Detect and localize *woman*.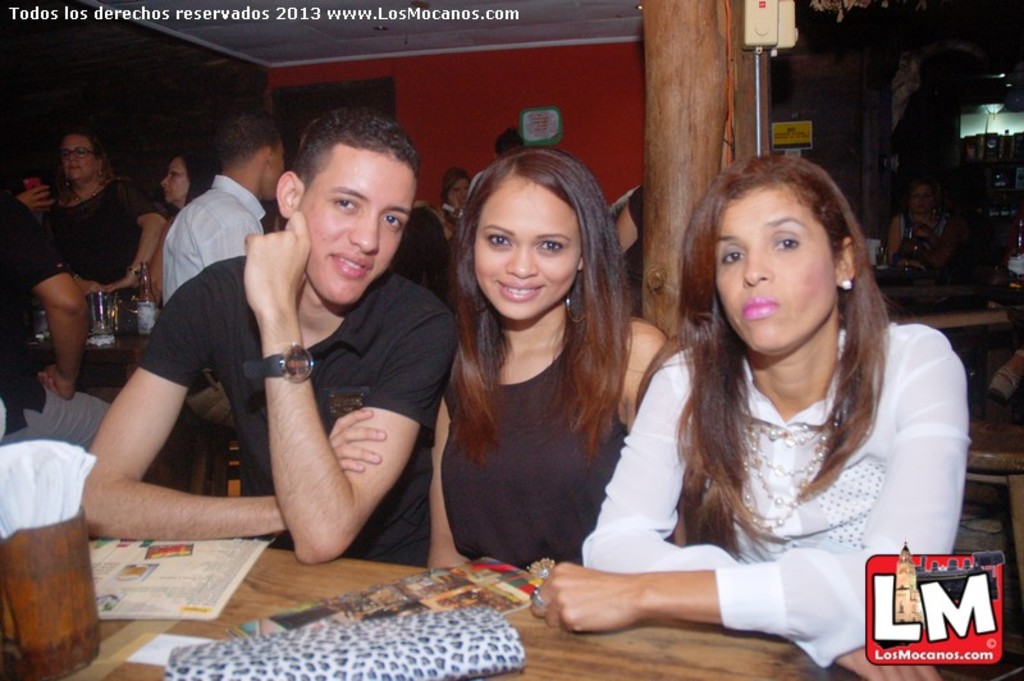
Localized at 408,147,681,580.
